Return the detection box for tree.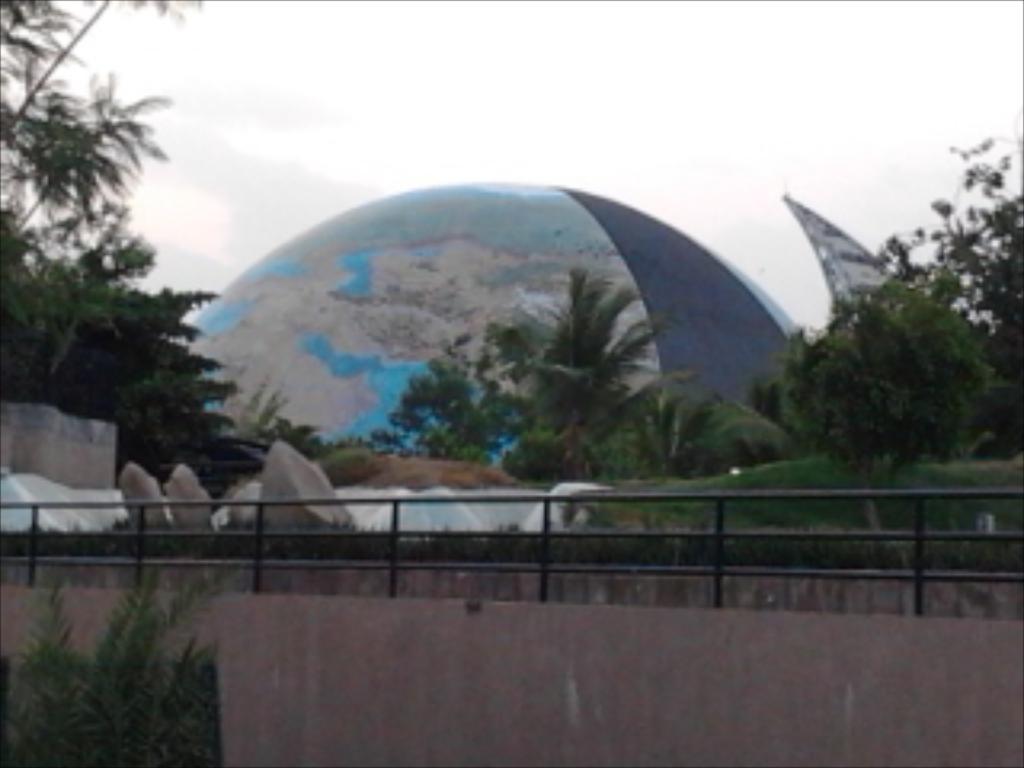
box=[0, 0, 307, 496].
